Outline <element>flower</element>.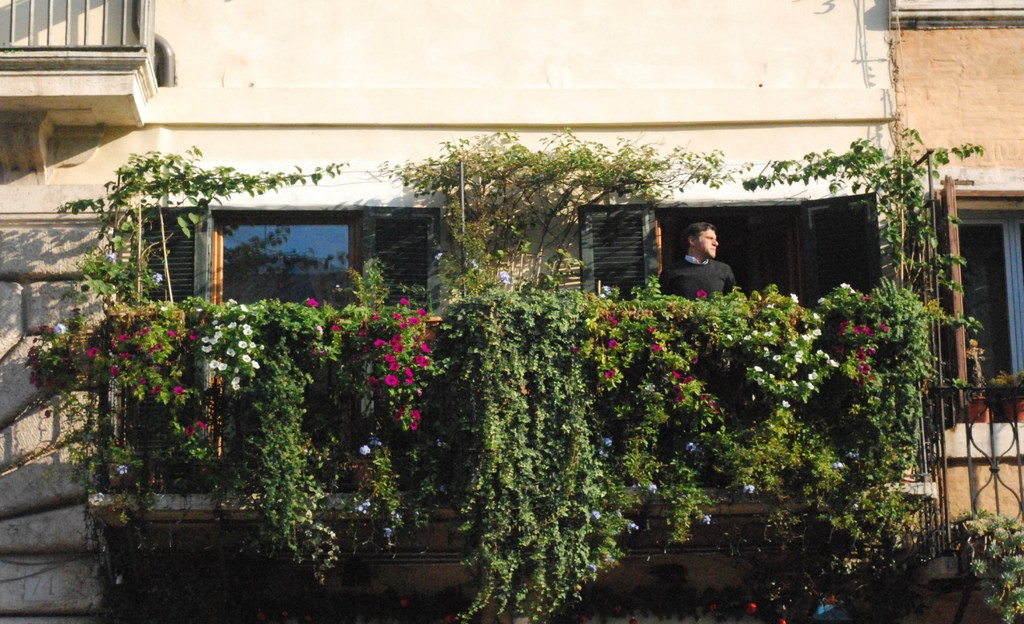
Outline: (left=381, top=526, right=392, bottom=537).
